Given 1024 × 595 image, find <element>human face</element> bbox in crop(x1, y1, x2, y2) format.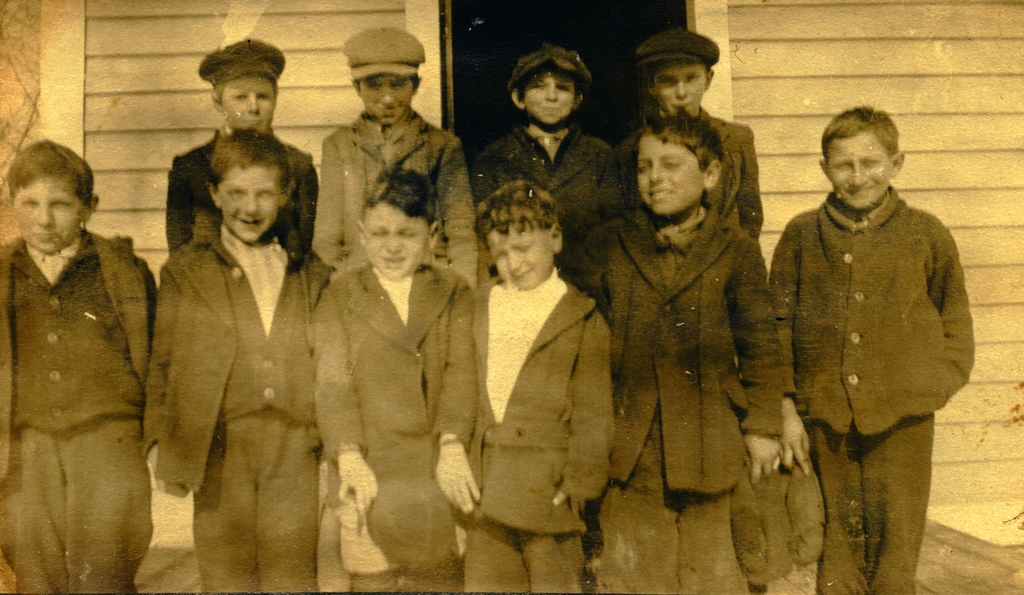
crop(218, 167, 282, 241).
